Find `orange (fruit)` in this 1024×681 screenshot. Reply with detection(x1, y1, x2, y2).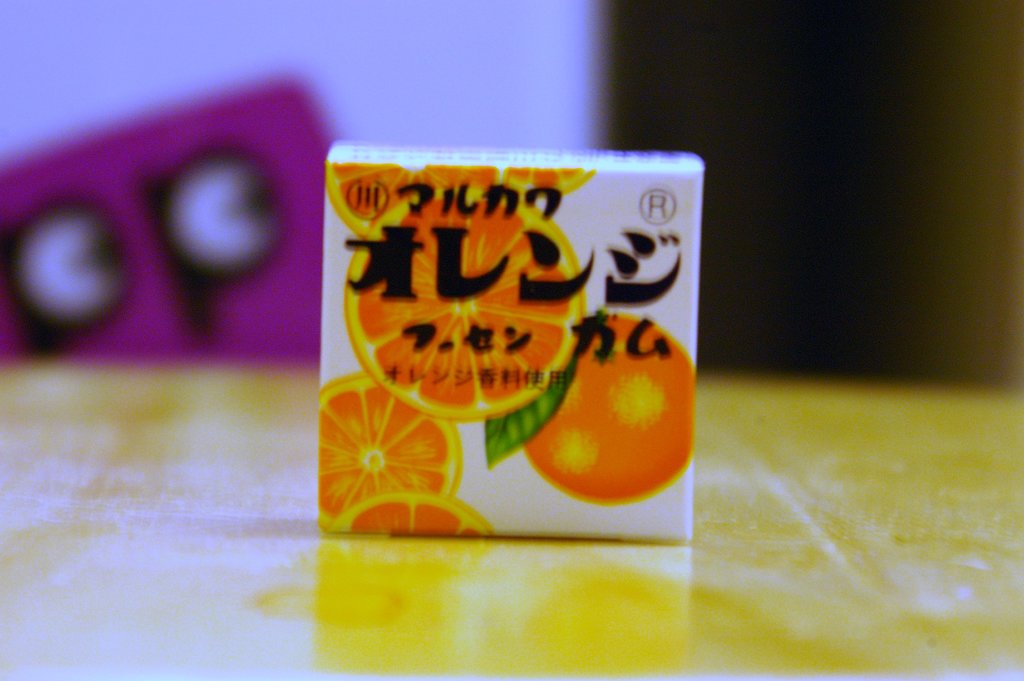
detection(343, 185, 583, 413).
